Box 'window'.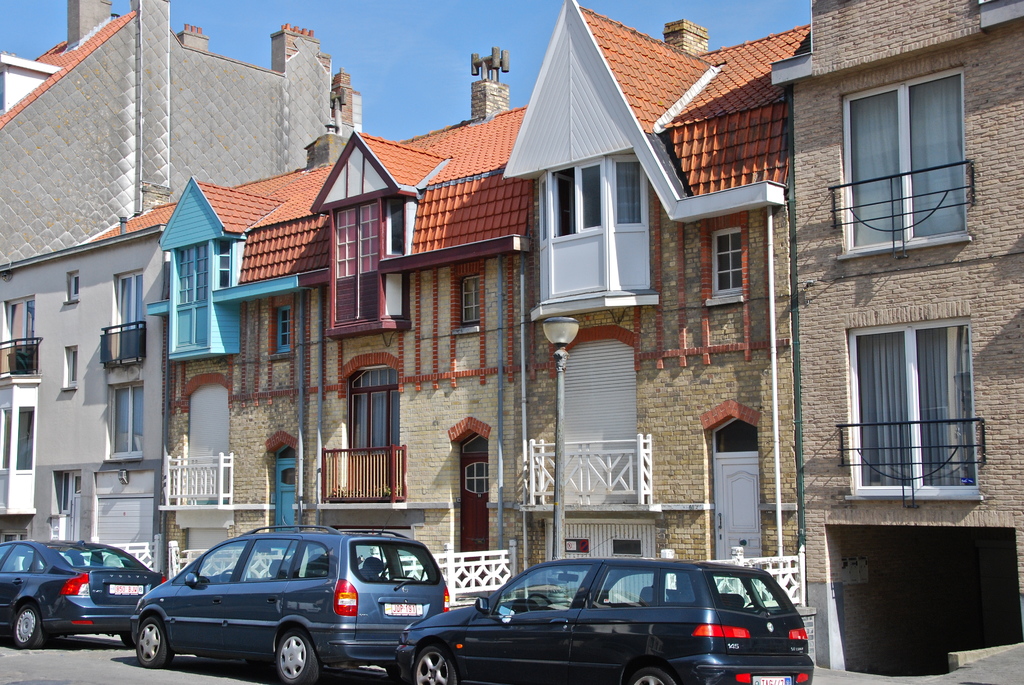
Rect(104, 383, 144, 464).
